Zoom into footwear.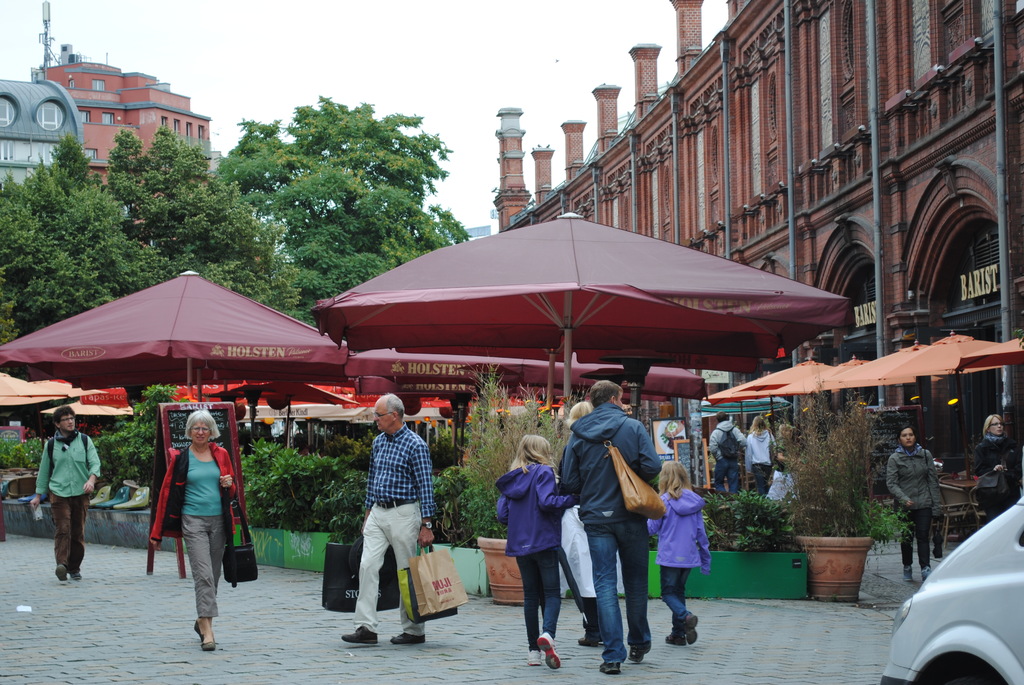
Zoom target: region(193, 623, 216, 648).
